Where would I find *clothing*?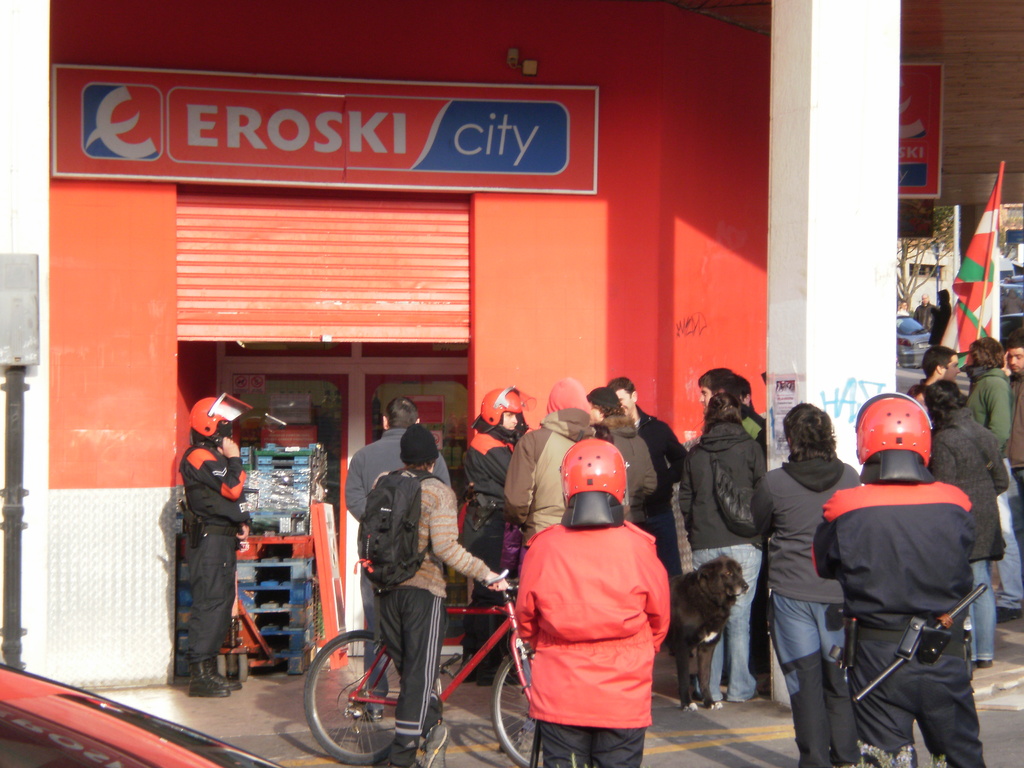
At 965,378,1023,604.
